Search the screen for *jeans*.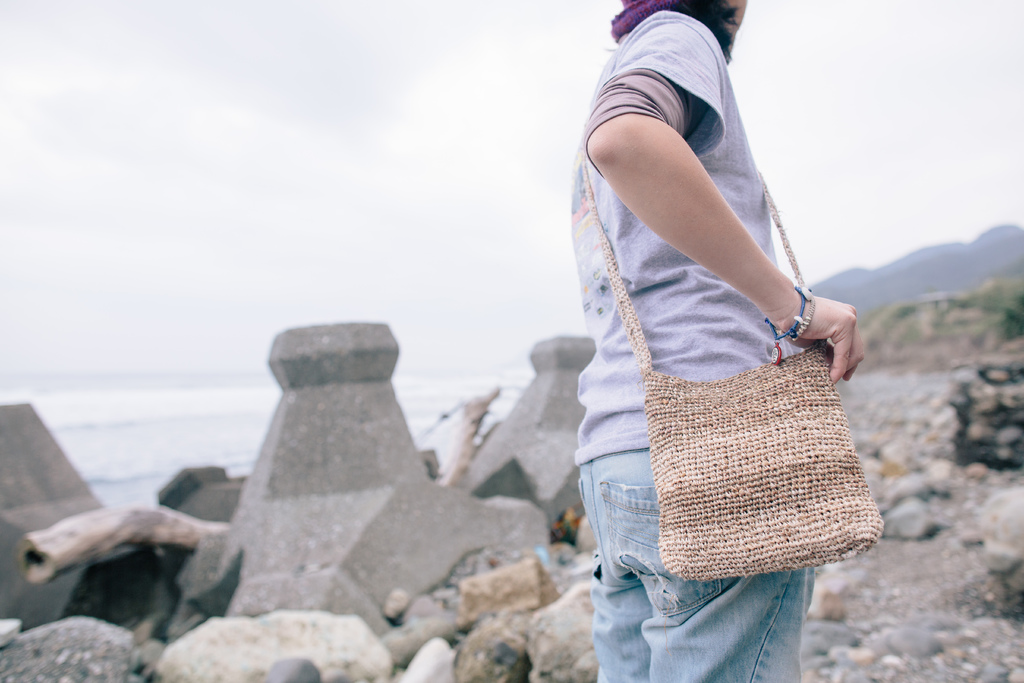
Found at 575 442 814 682.
